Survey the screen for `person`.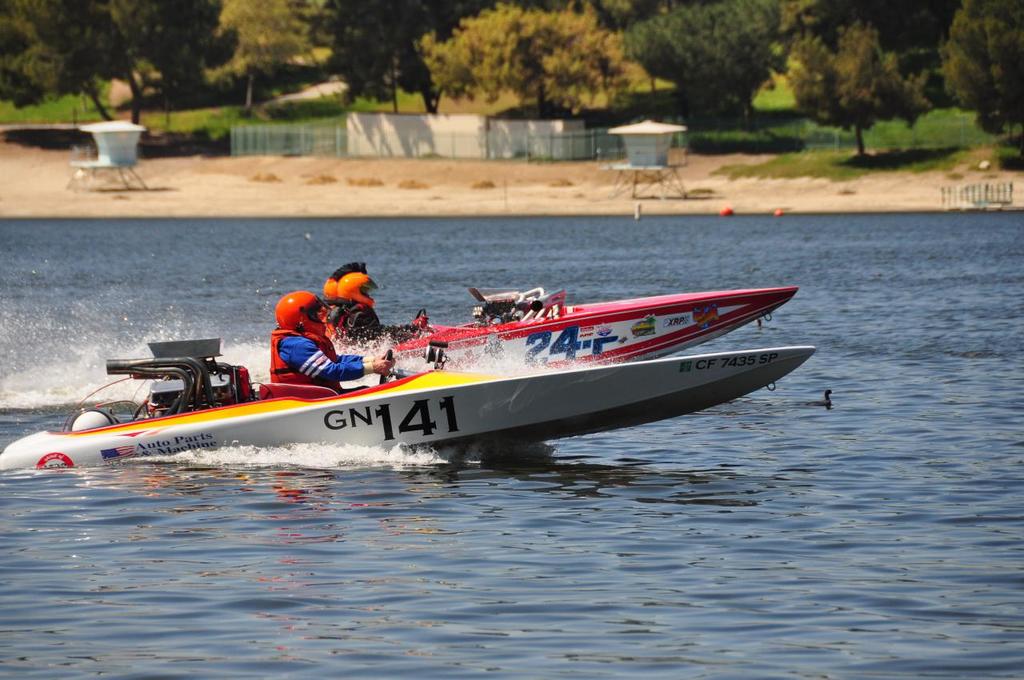
Survey found: 318,266,424,349.
